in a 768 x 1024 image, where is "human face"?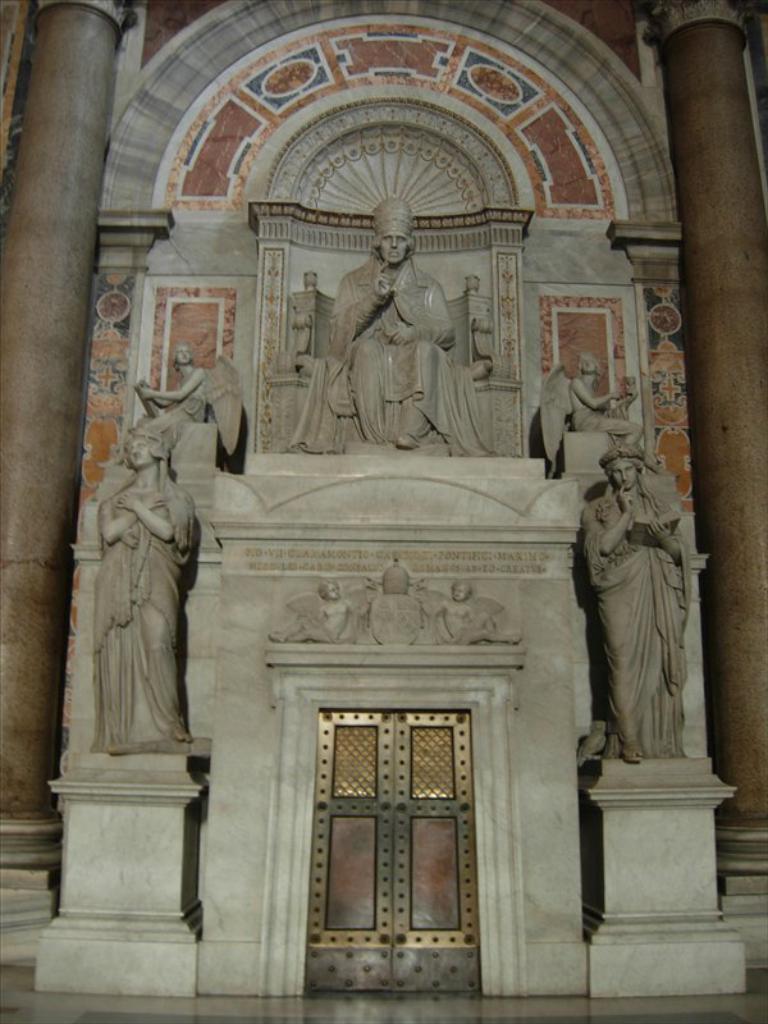
locate(379, 237, 412, 266).
